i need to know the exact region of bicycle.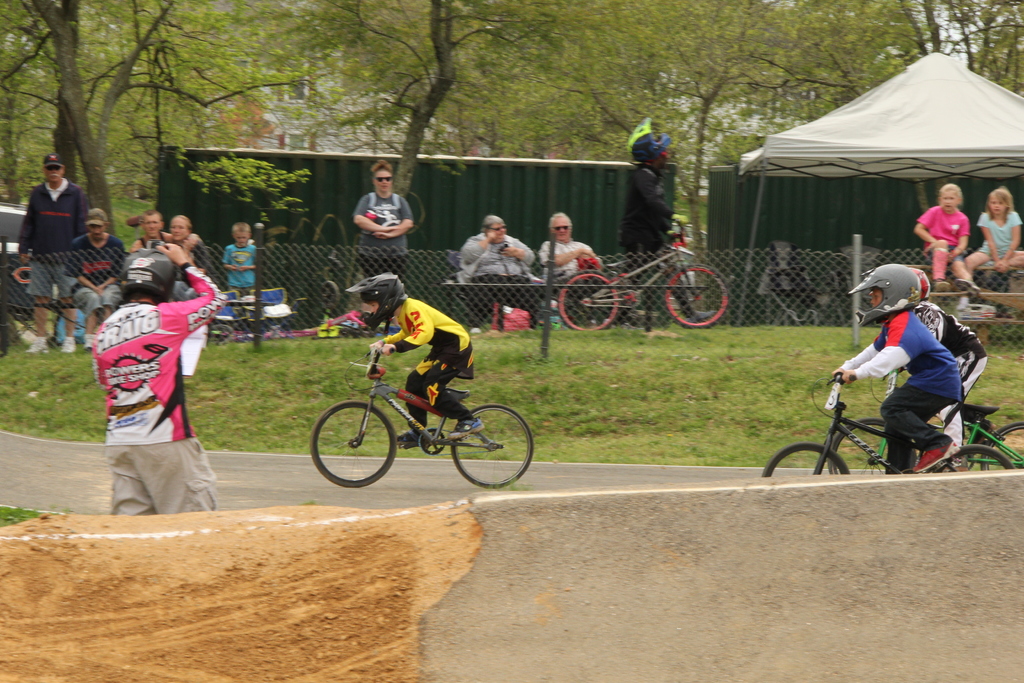
Region: <region>826, 367, 1023, 473</region>.
